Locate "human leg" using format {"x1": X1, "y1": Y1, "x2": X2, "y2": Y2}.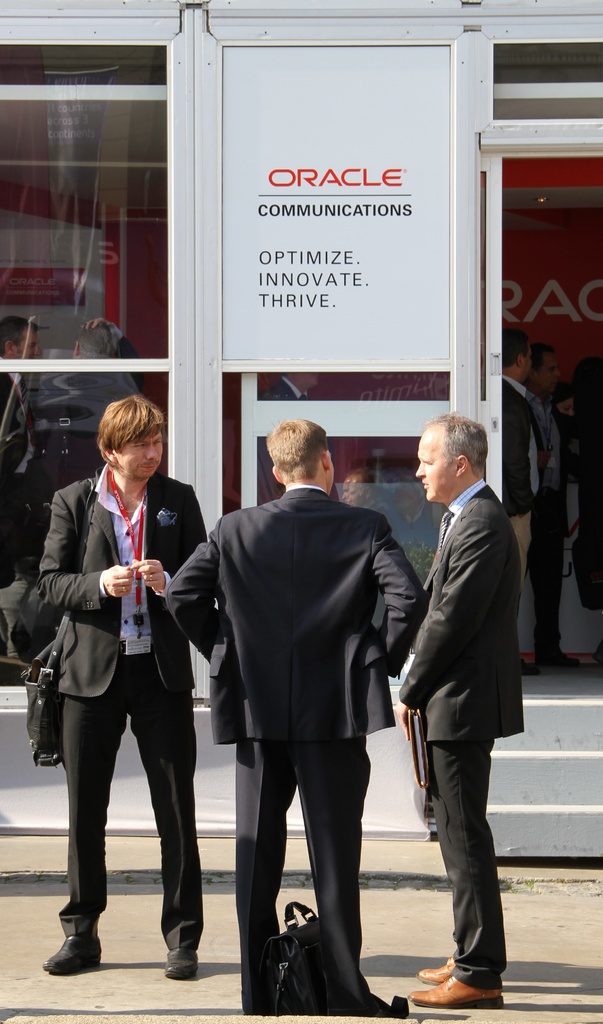
{"x1": 410, "y1": 713, "x2": 505, "y2": 1012}.
